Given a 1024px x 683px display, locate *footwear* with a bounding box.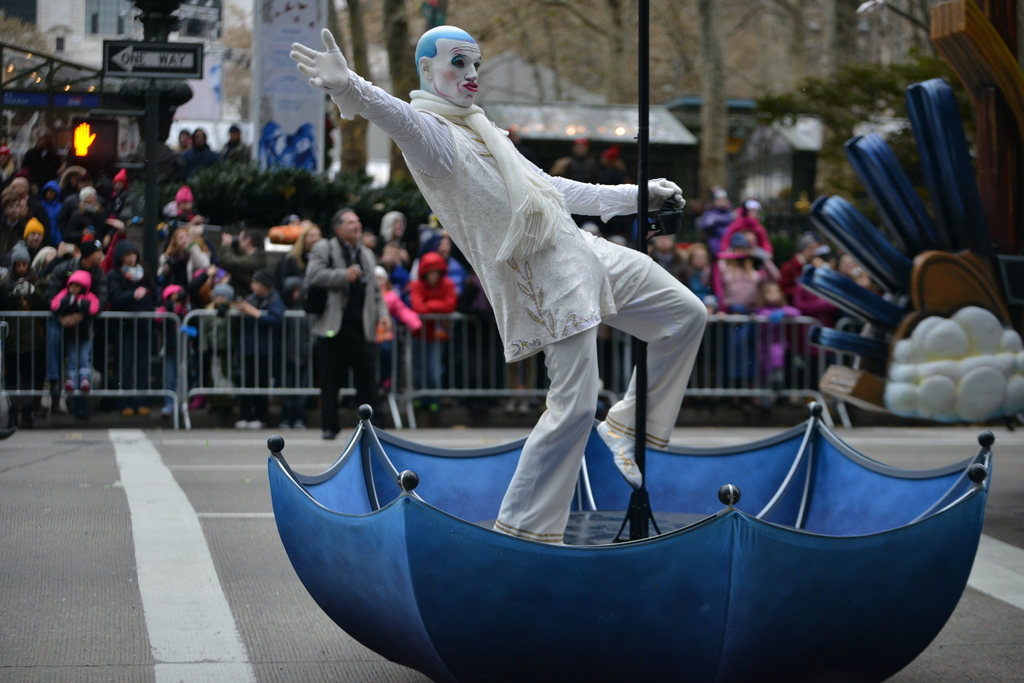
Located: <bbox>787, 390, 800, 404</bbox>.
